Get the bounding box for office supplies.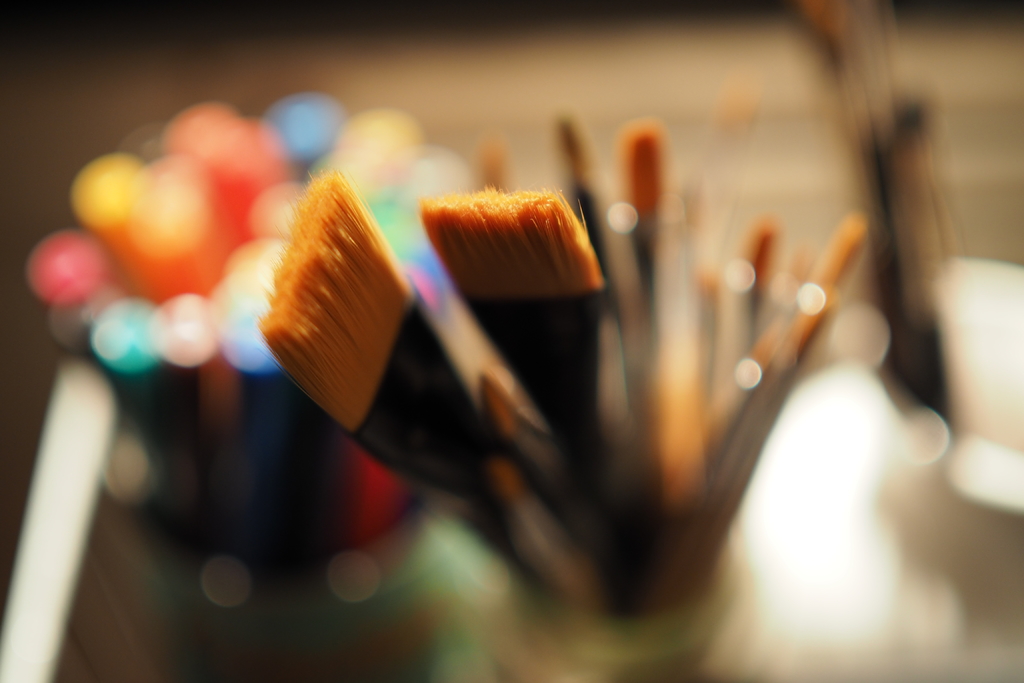
<box>717,301,816,477</box>.
